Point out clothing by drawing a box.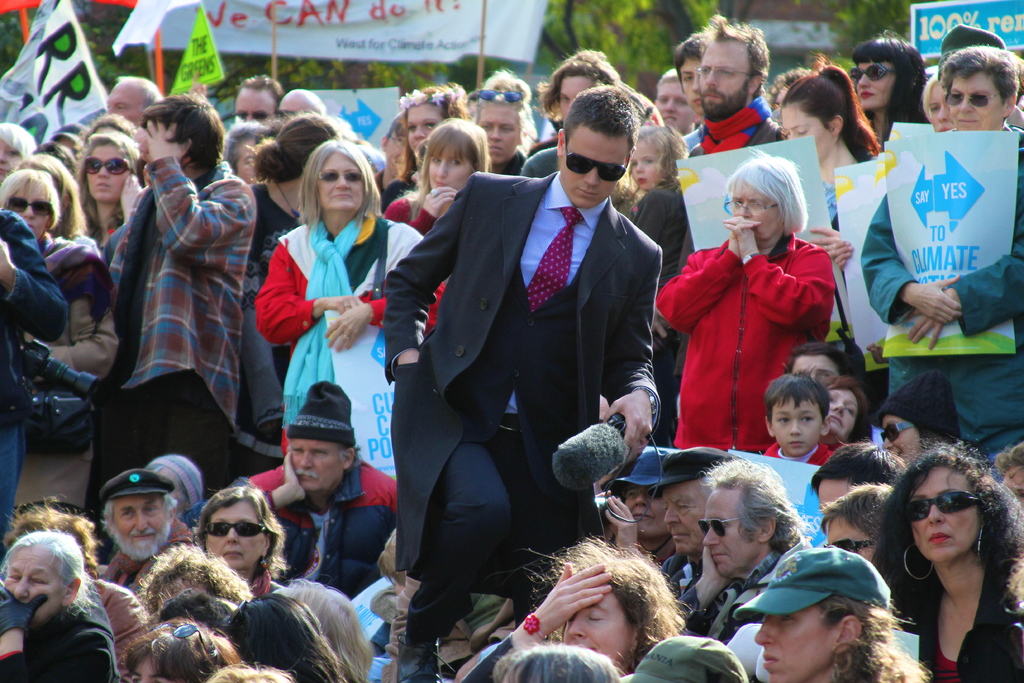
BBox(650, 227, 834, 457).
